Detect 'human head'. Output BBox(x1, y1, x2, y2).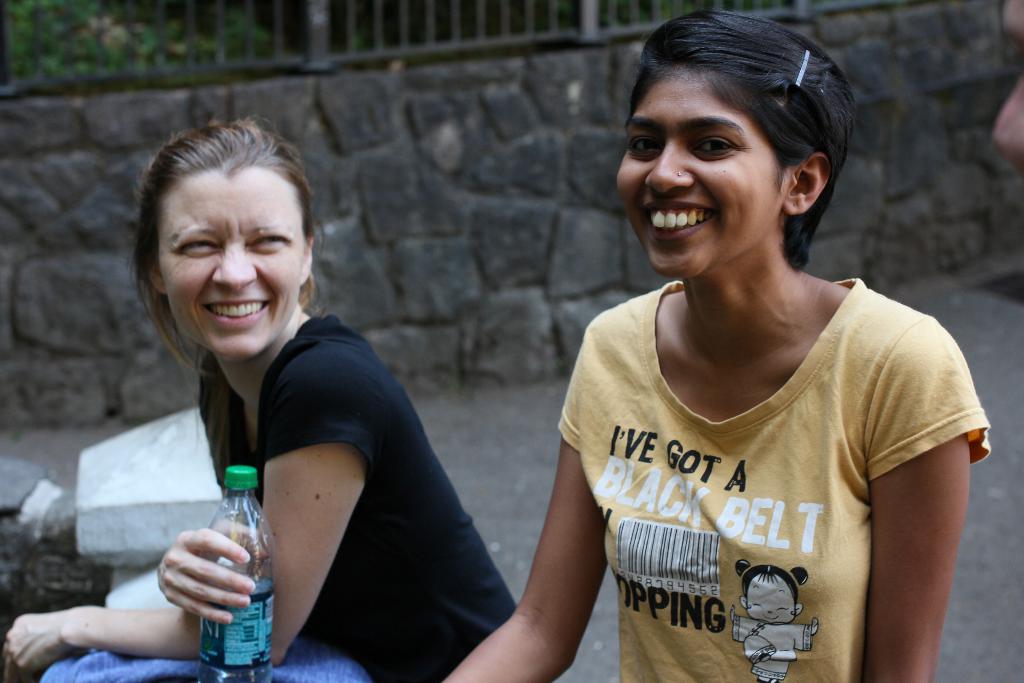
BBox(623, 11, 859, 268).
